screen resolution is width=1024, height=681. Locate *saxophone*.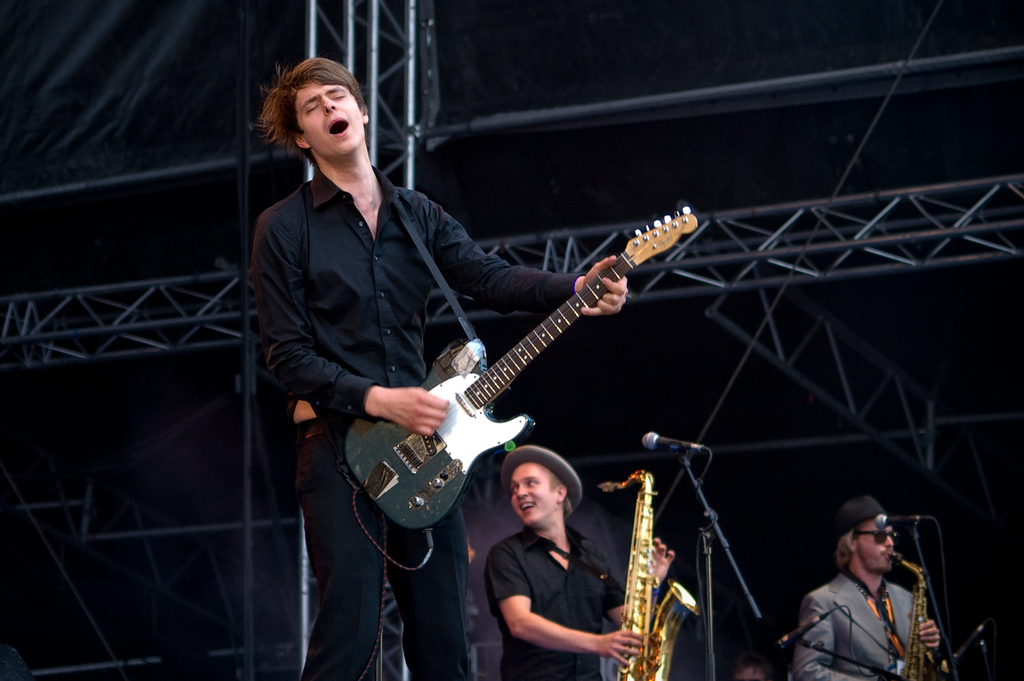
<box>886,554,929,680</box>.
